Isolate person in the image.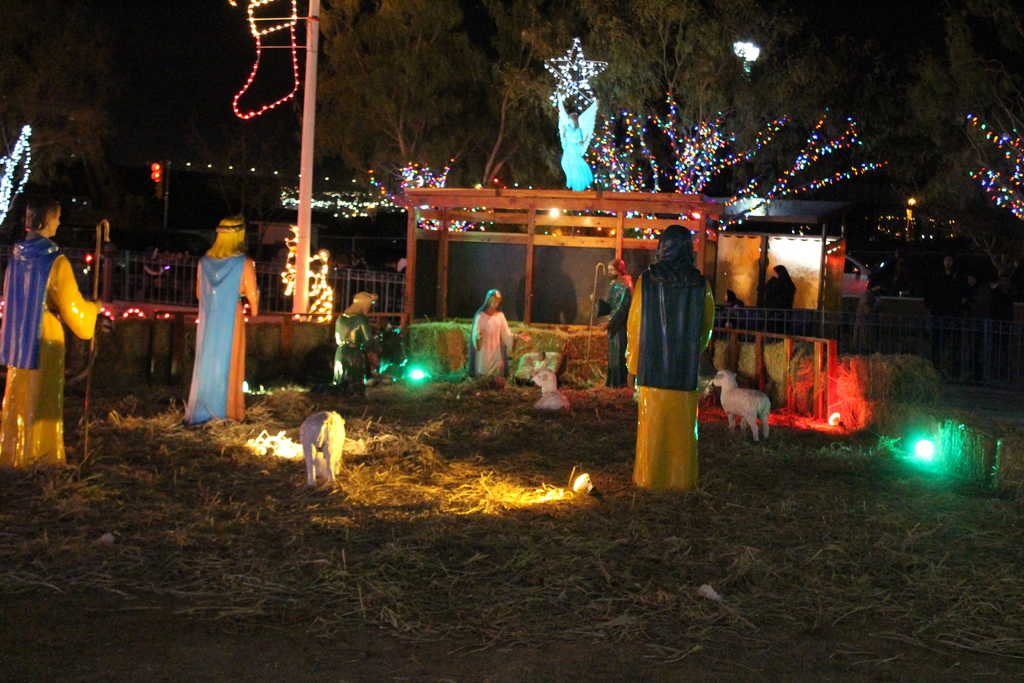
Isolated region: {"left": 465, "top": 288, "right": 512, "bottom": 383}.
